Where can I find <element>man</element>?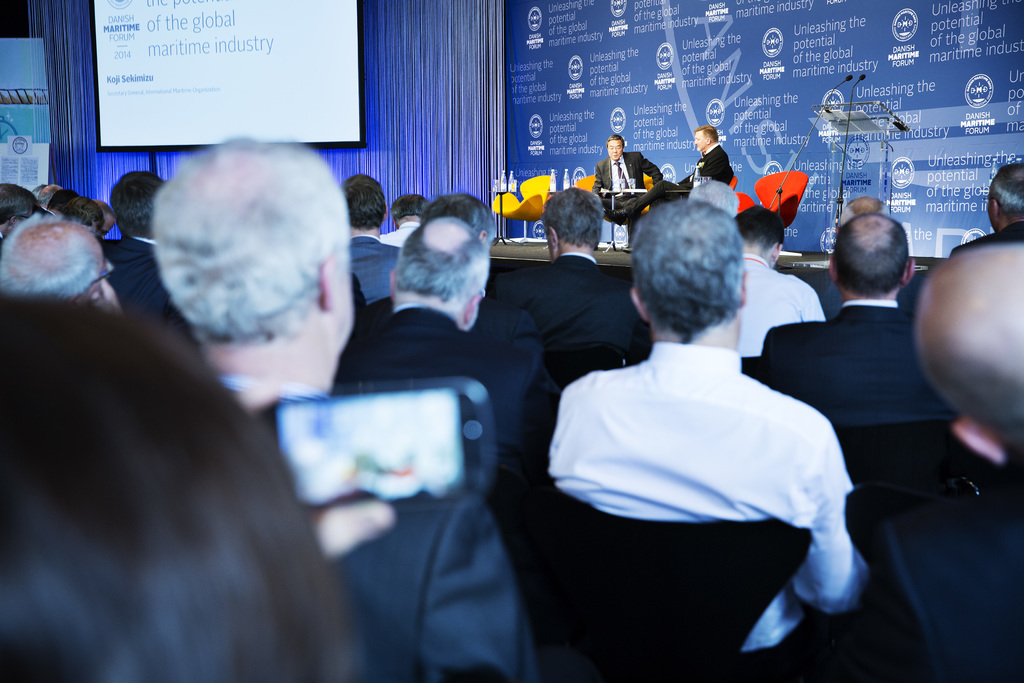
You can find it at [796,192,925,318].
